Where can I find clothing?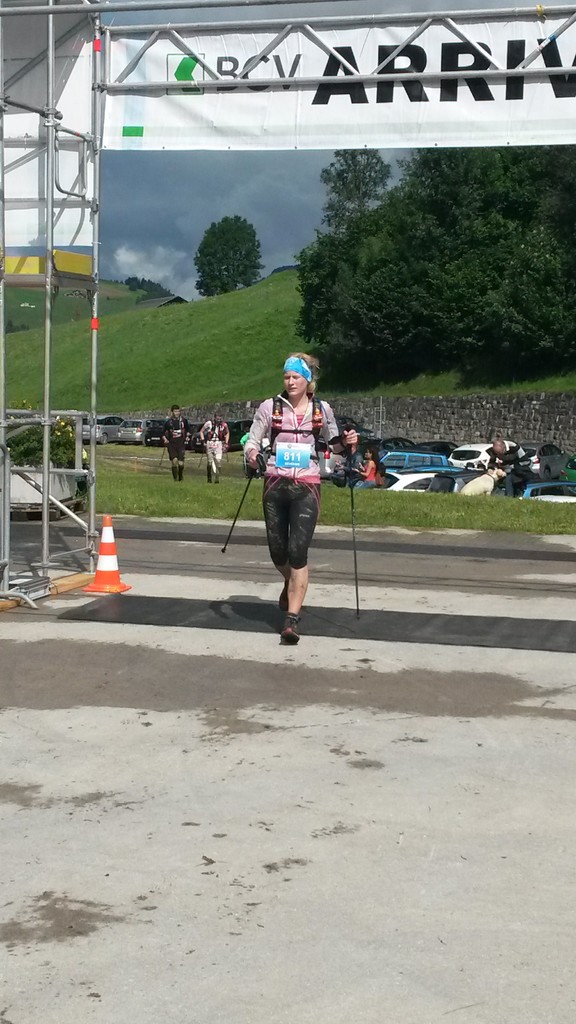
You can find it at (162, 413, 188, 460).
